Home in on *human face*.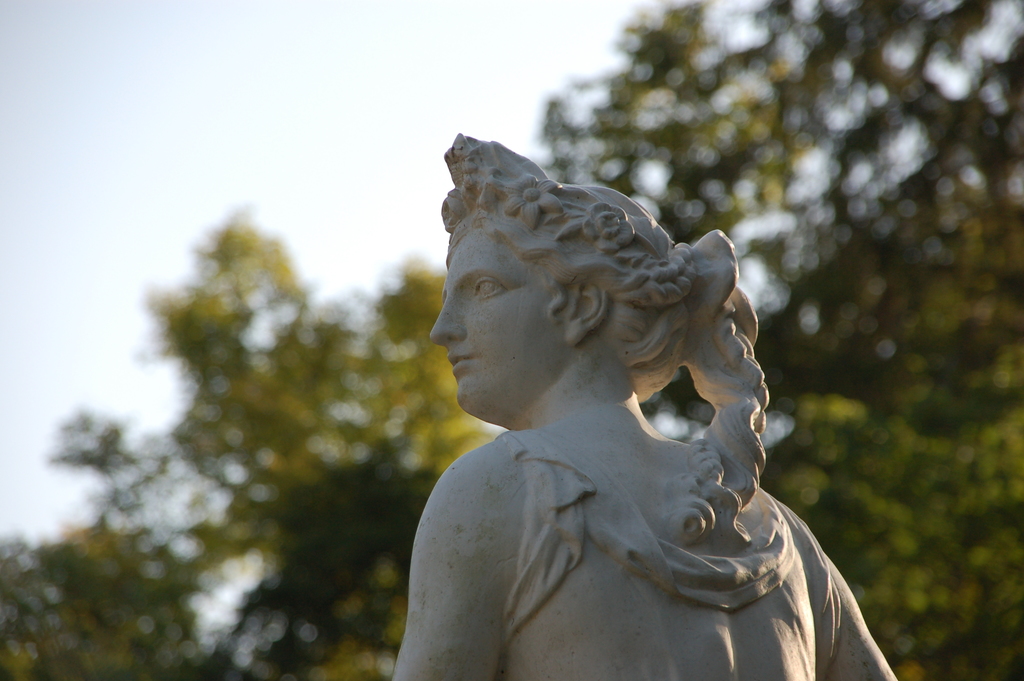
Homed in at 433 233 563 416.
